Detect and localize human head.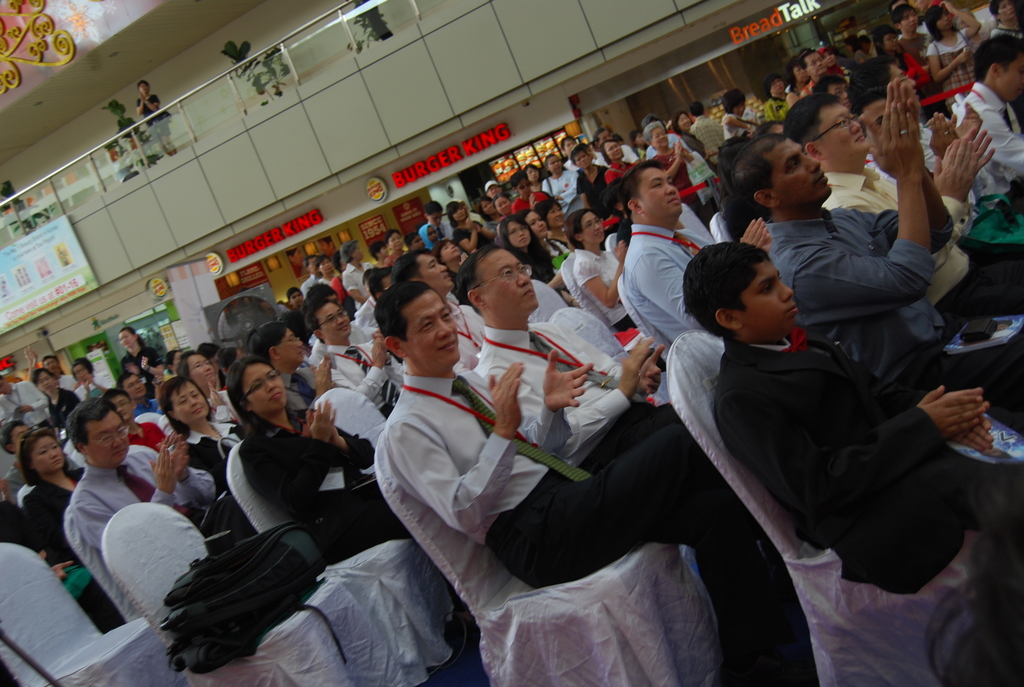
Localized at <box>644,118,669,152</box>.
